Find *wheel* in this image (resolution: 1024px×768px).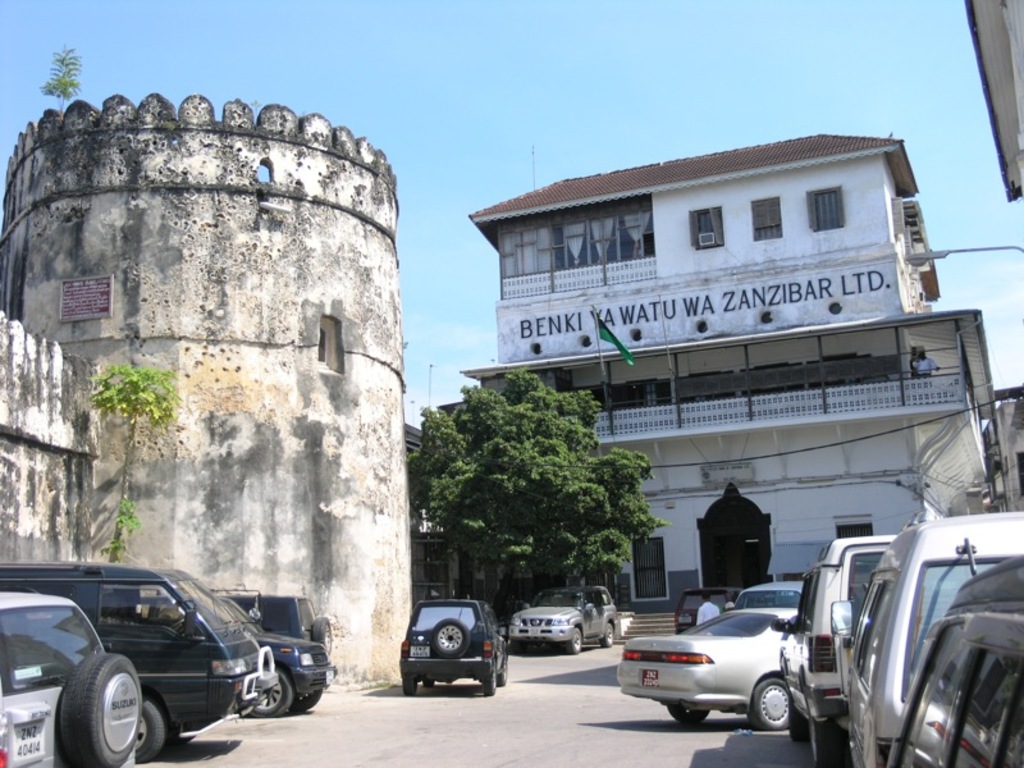
region(307, 613, 332, 652).
